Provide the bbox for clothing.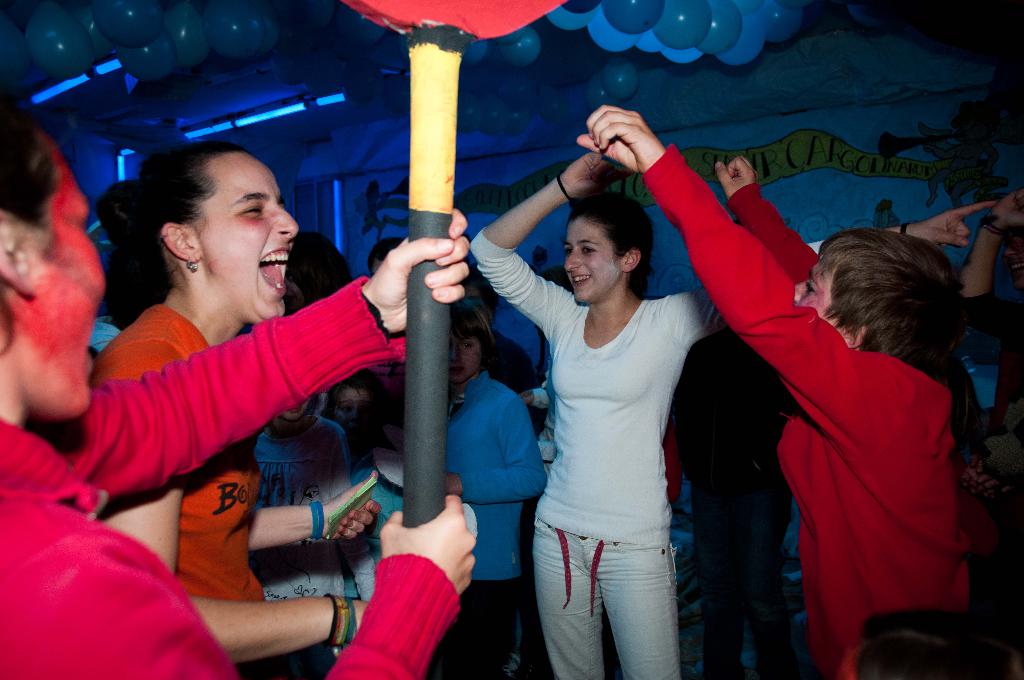
640/145/973/679.
